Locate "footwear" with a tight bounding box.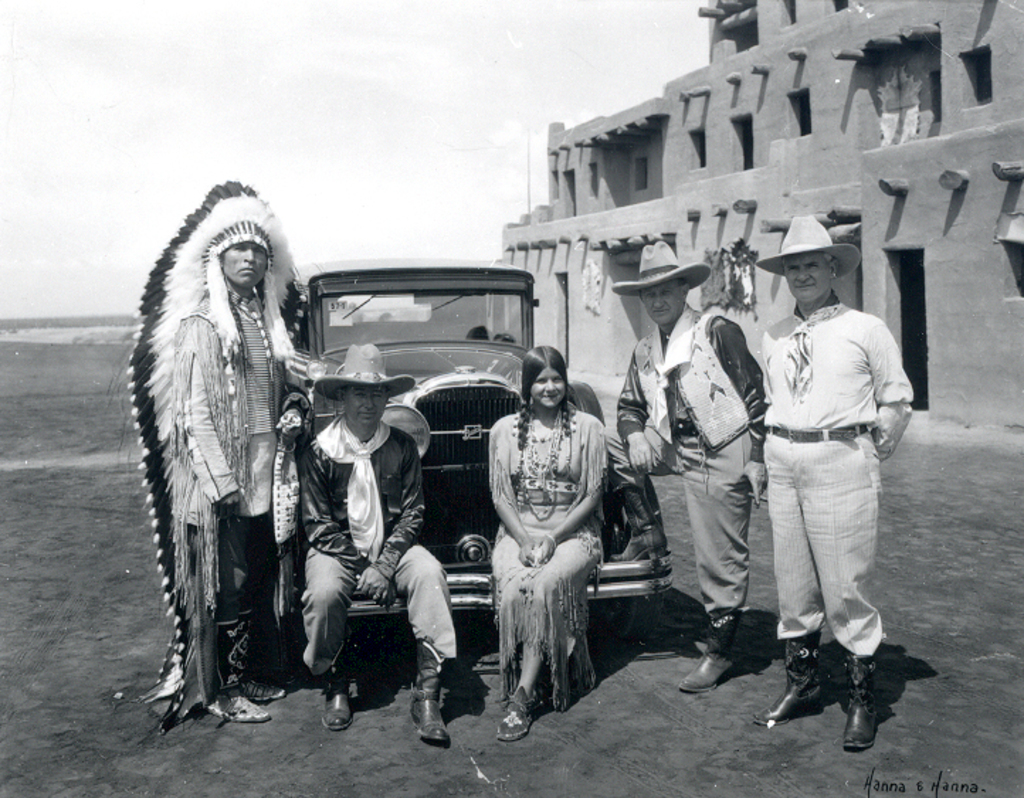
406/639/454/747.
